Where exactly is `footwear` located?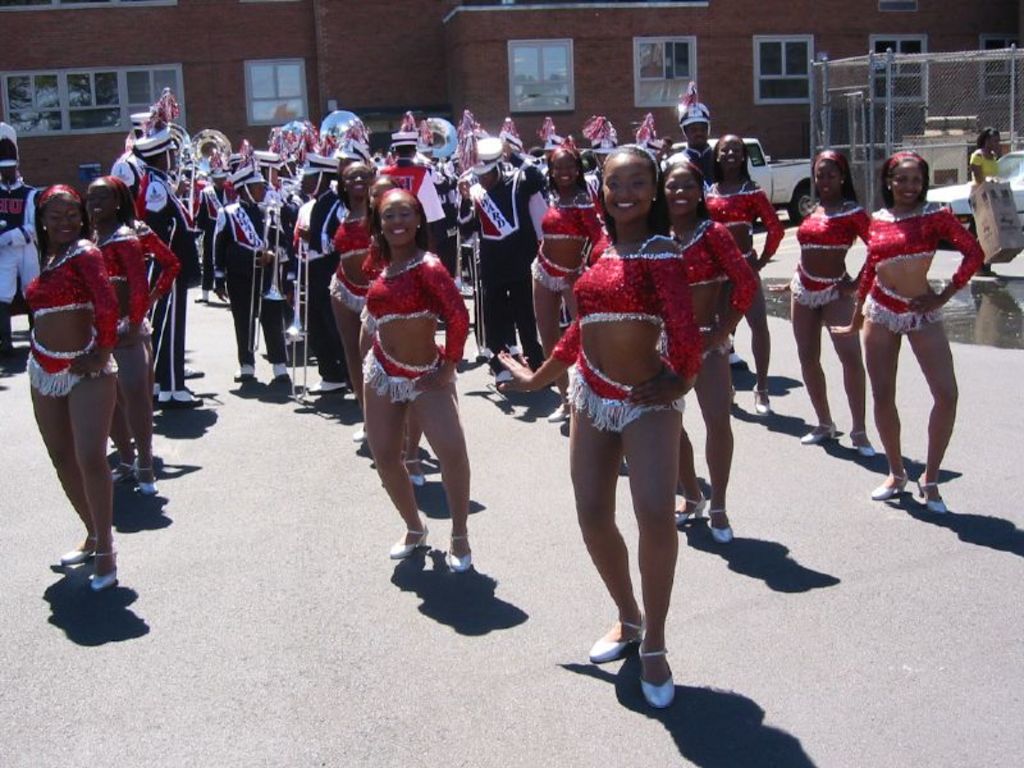
Its bounding box is {"left": 131, "top": 454, "right": 165, "bottom": 499}.
